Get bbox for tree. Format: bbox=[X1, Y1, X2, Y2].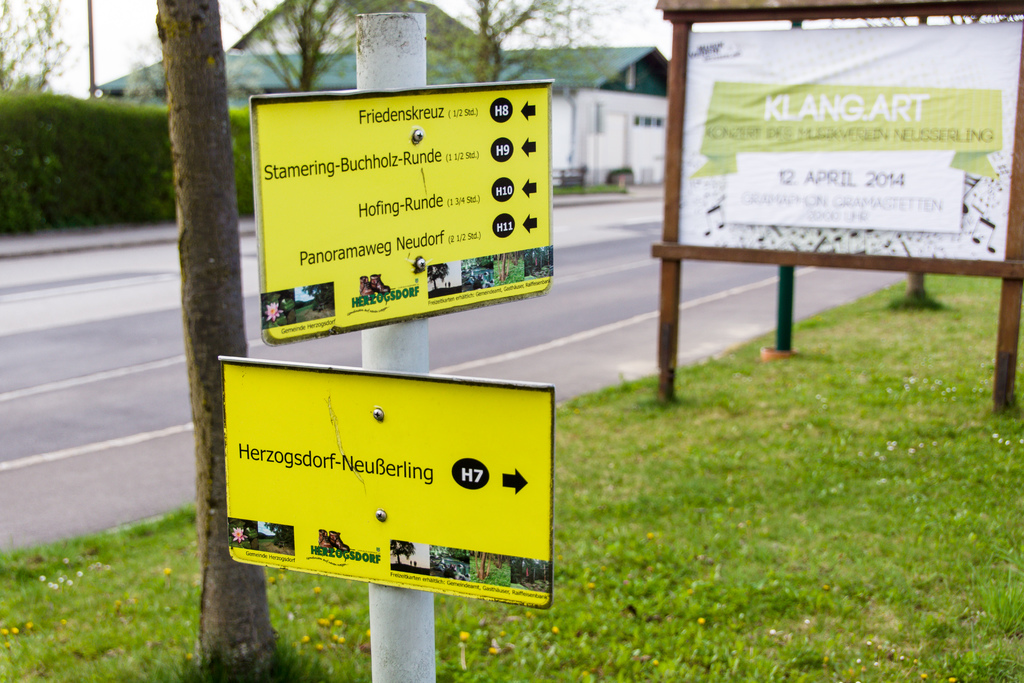
bbox=[419, 0, 626, 83].
